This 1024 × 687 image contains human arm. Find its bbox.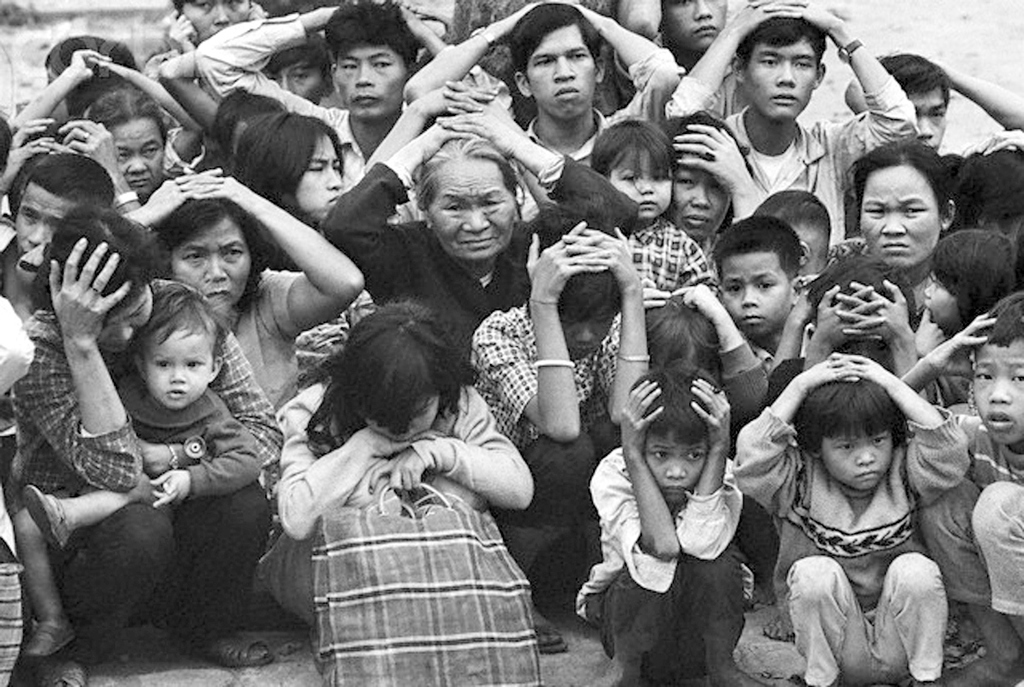
locate(830, 344, 982, 506).
